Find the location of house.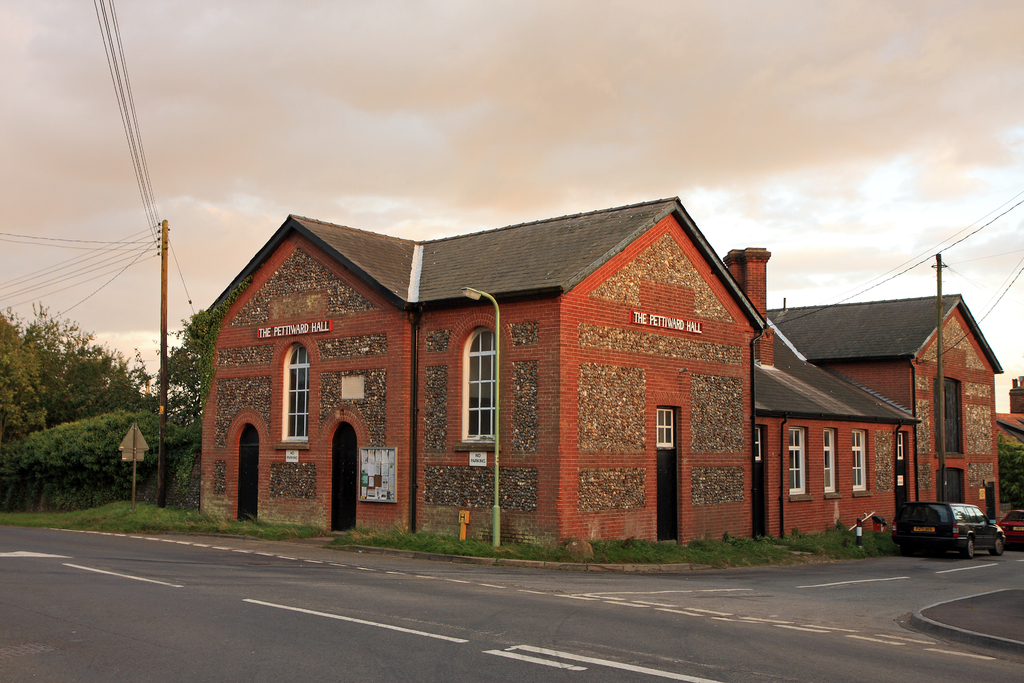
Location: <box>778,274,906,559</box>.
